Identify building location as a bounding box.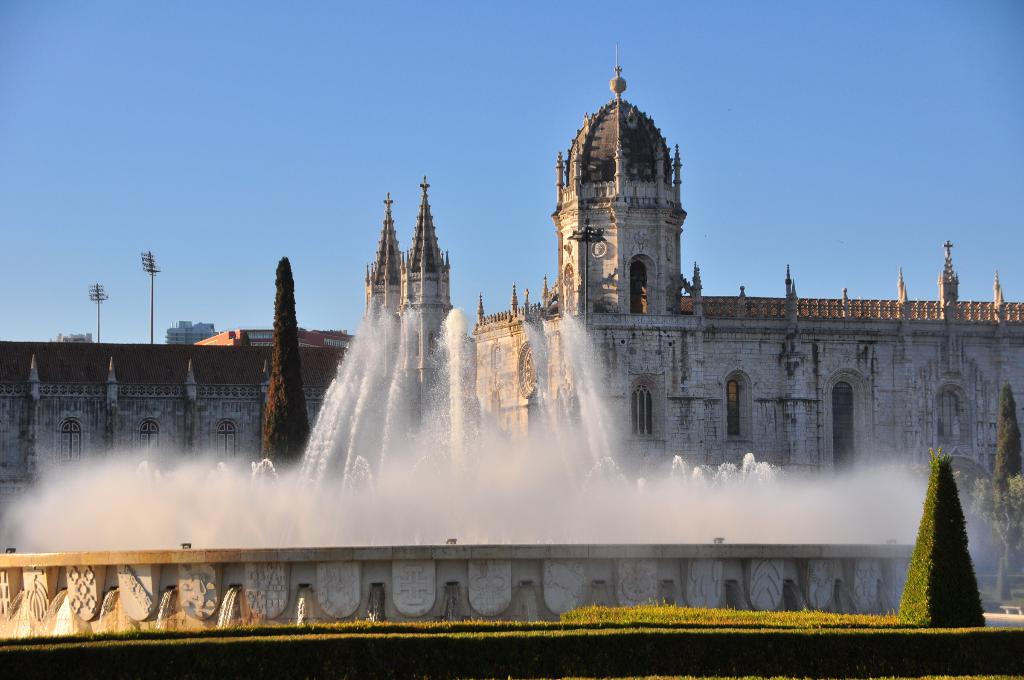
[x1=366, y1=41, x2=1023, y2=540].
